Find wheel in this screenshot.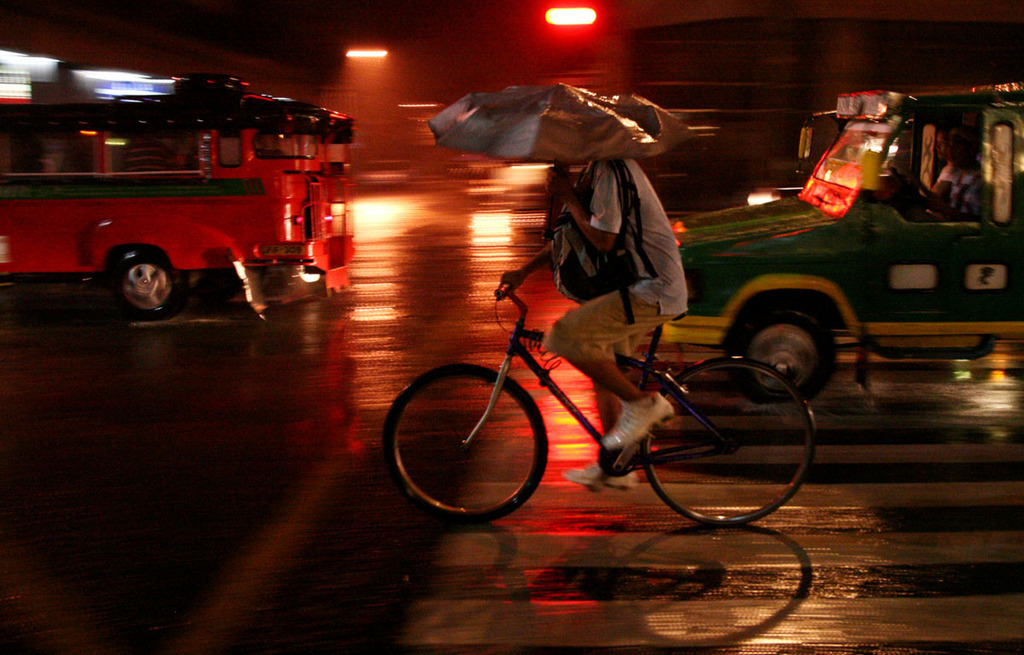
The bounding box for wheel is rect(635, 352, 823, 528).
